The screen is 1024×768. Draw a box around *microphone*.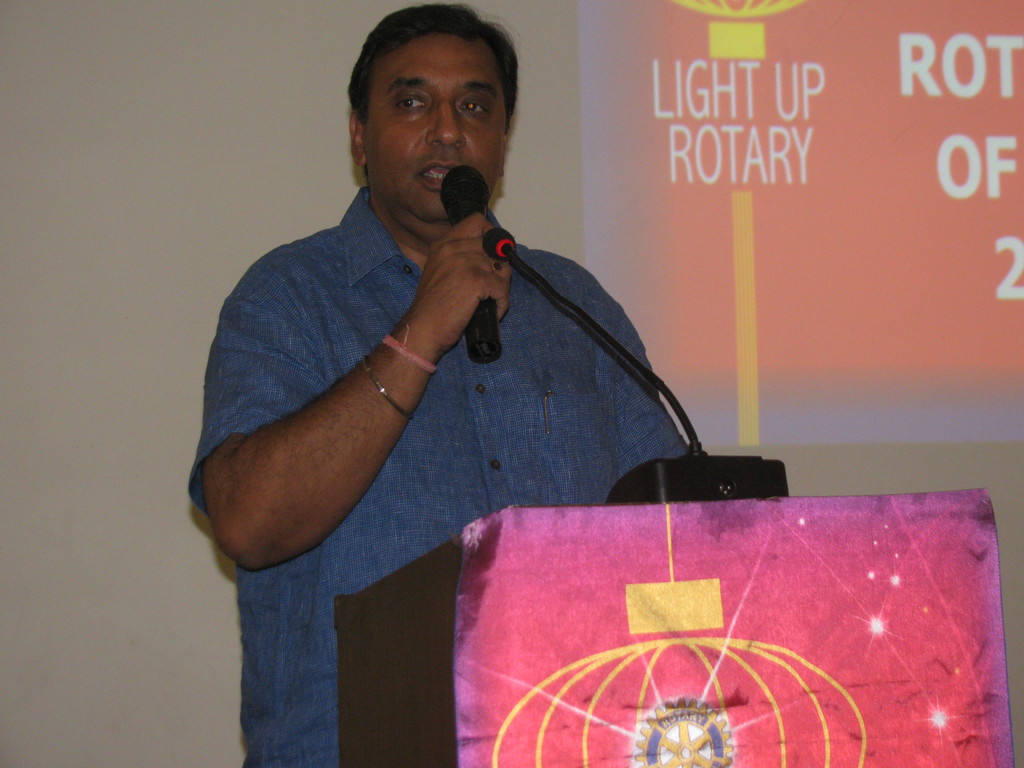
(436,161,492,367).
